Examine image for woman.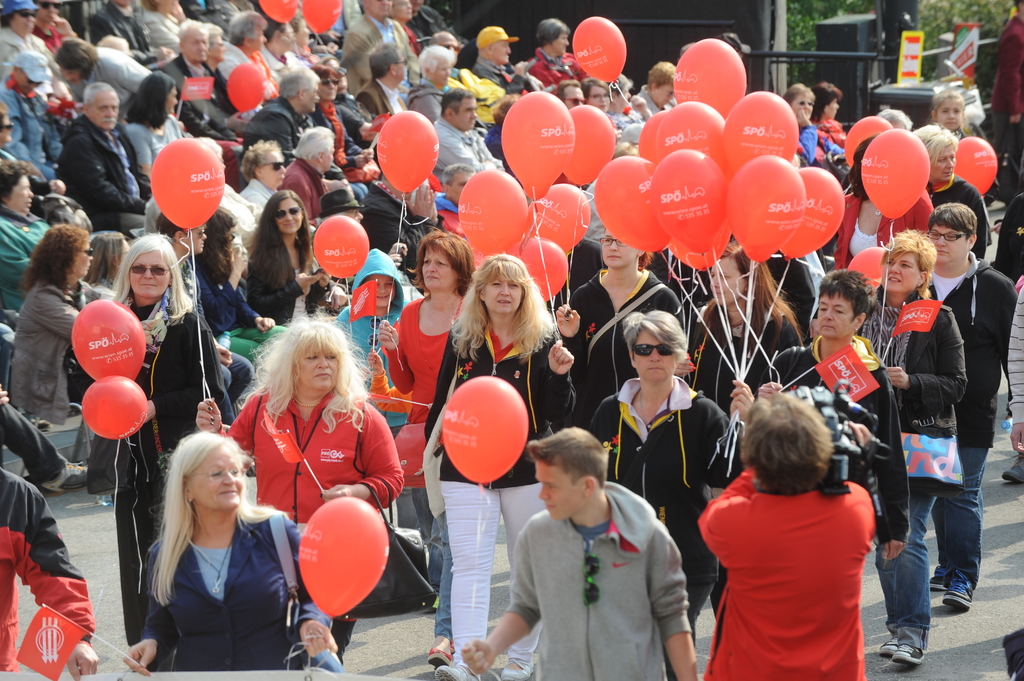
Examination result: 424/257/572/680.
